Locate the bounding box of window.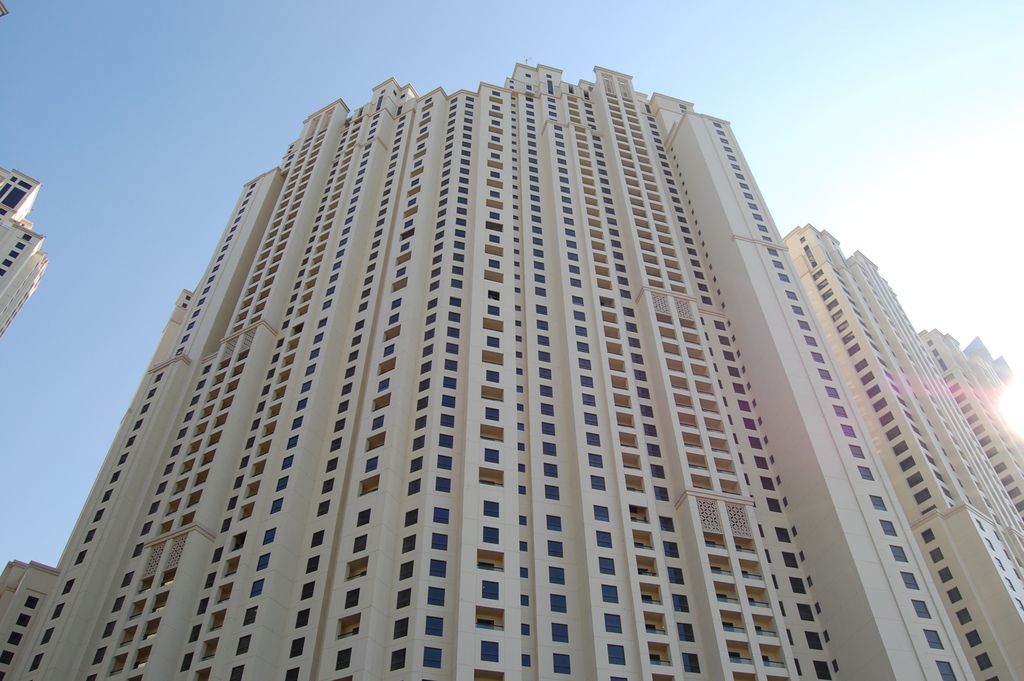
Bounding box: locate(963, 626, 979, 646).
